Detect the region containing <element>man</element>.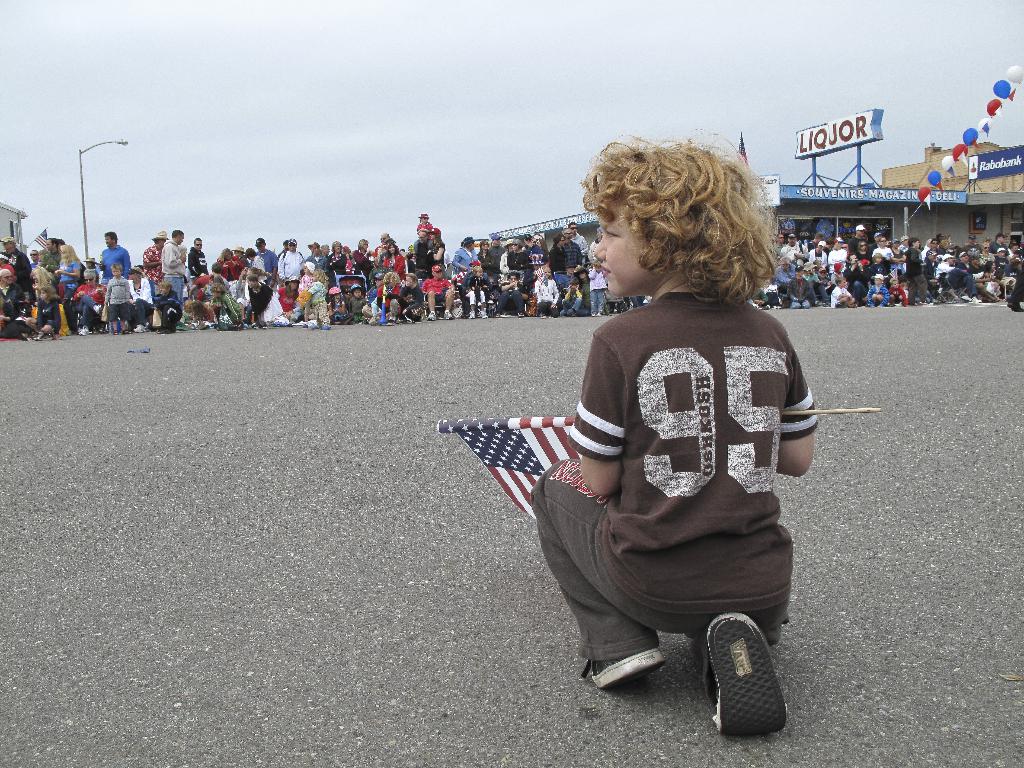
box=[961, 234, 984, 263].
